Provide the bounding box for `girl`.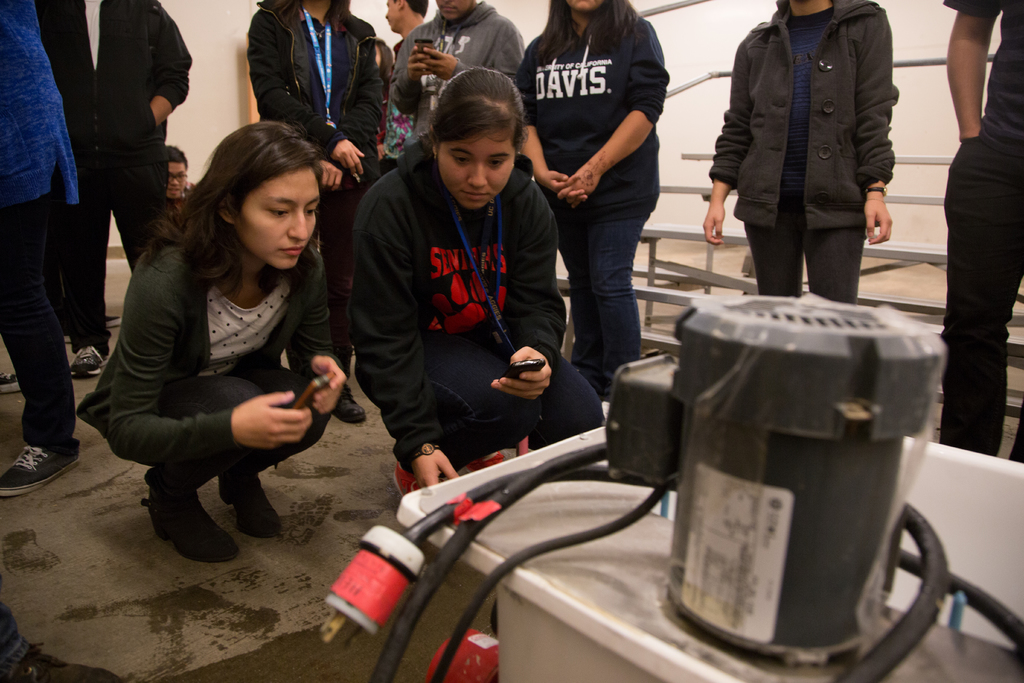
(x1=72, y1=114, x2=344, y2=558).
